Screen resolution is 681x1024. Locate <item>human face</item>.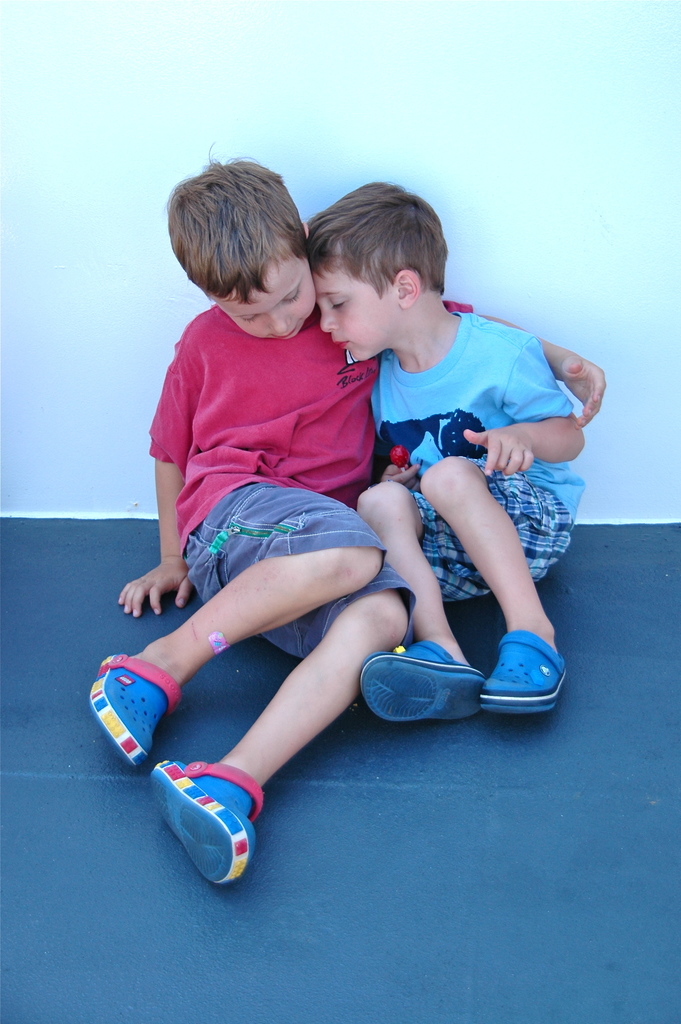
<box>315,264,398,362</box>.
